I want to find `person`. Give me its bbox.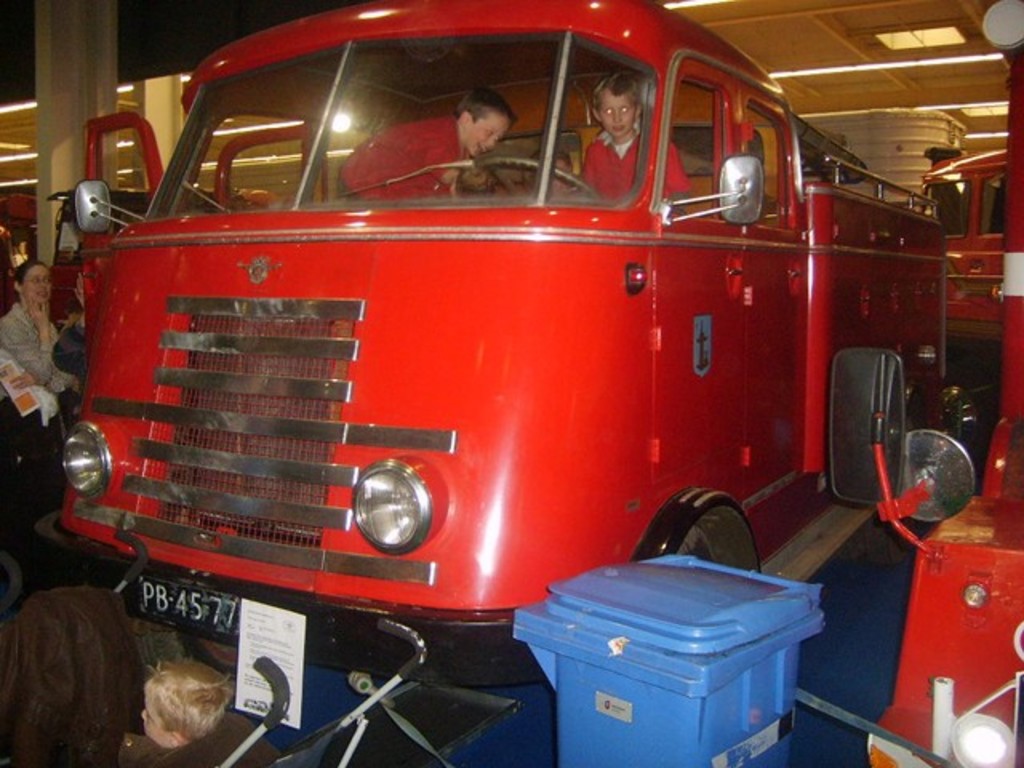
region(514, 139, 563, 195).
